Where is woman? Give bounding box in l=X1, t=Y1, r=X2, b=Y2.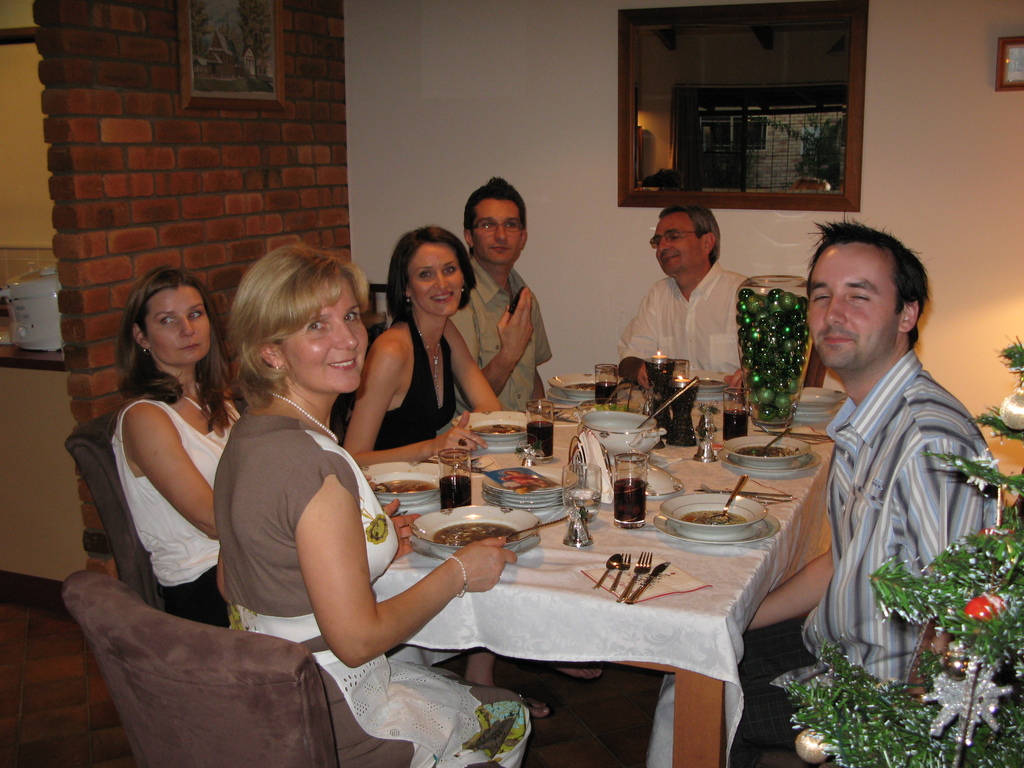
l=96, t=258, r=243, b=636.
